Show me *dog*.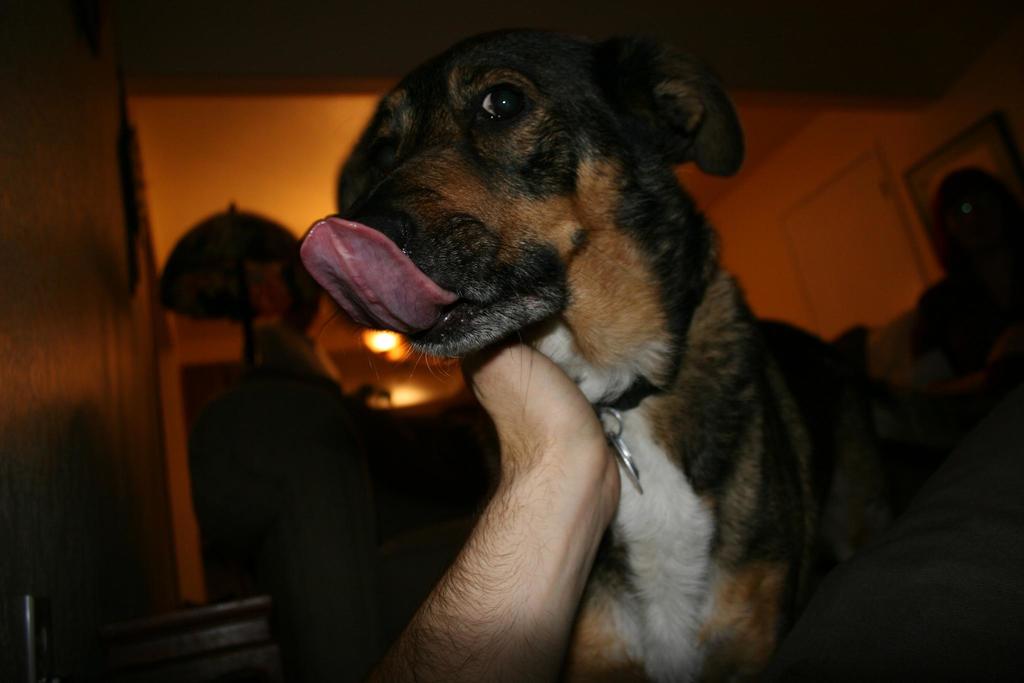
*dog* is here: bbox=[294, 26, 989, 682].
